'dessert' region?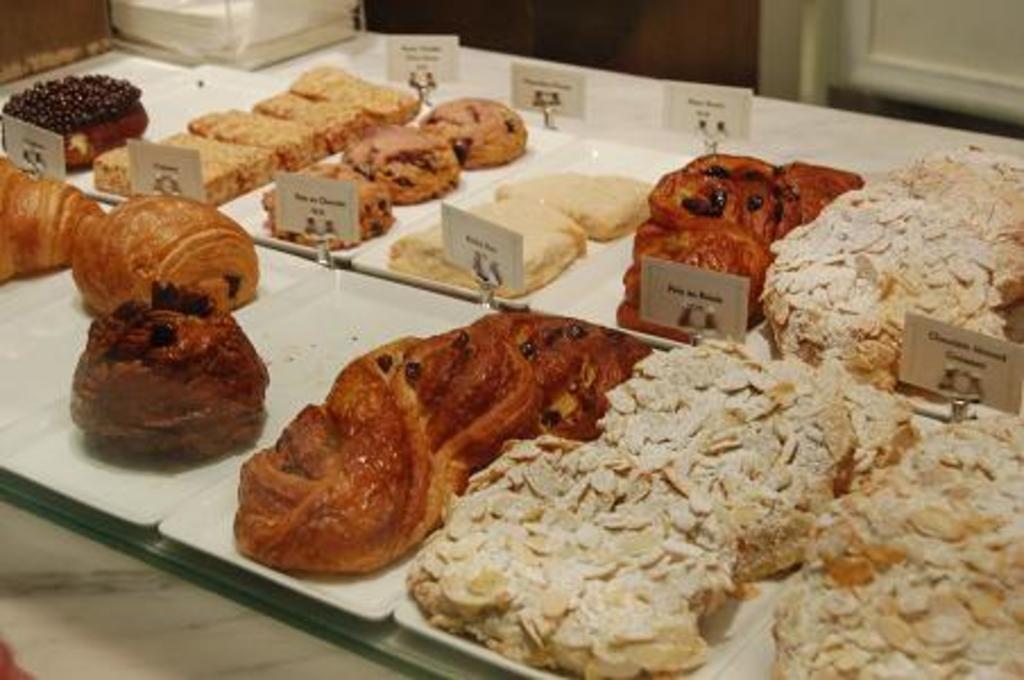
locate(68, 193, 258, 313)
